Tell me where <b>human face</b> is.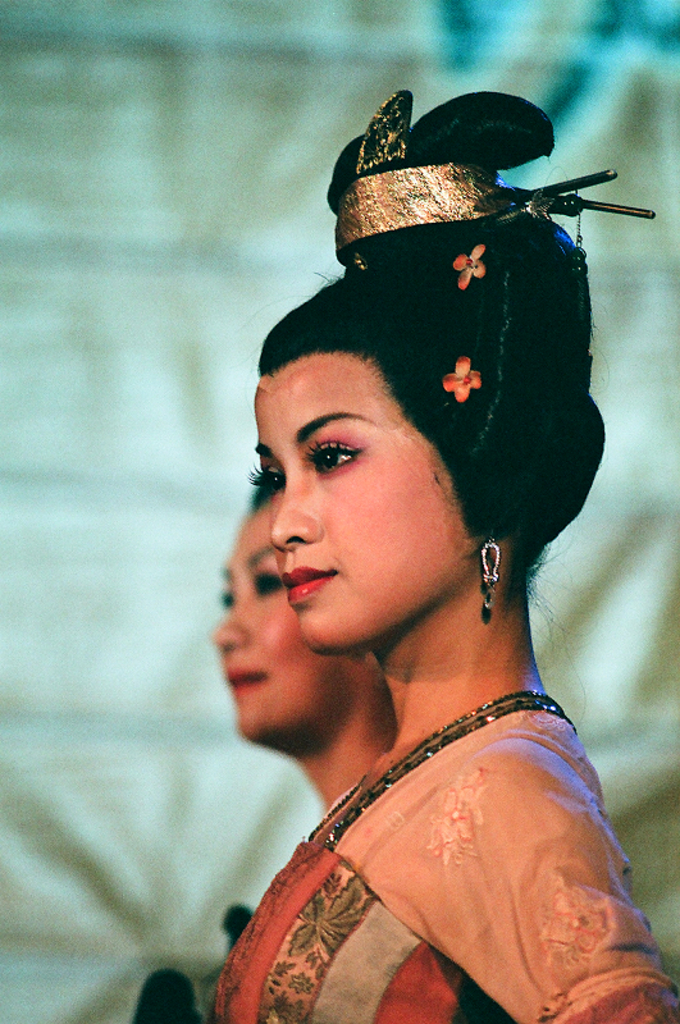
<b>human face</b> is at locate(204, 498, 361, 760).
